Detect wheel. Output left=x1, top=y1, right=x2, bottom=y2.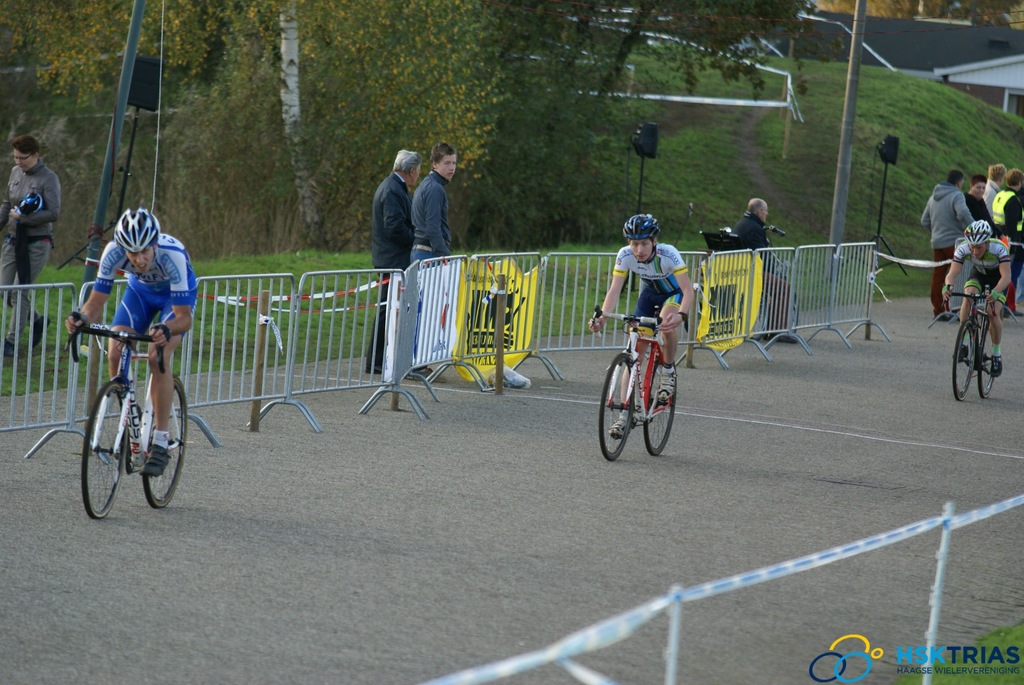
left=596, top=353, right=634, bottom=463.
